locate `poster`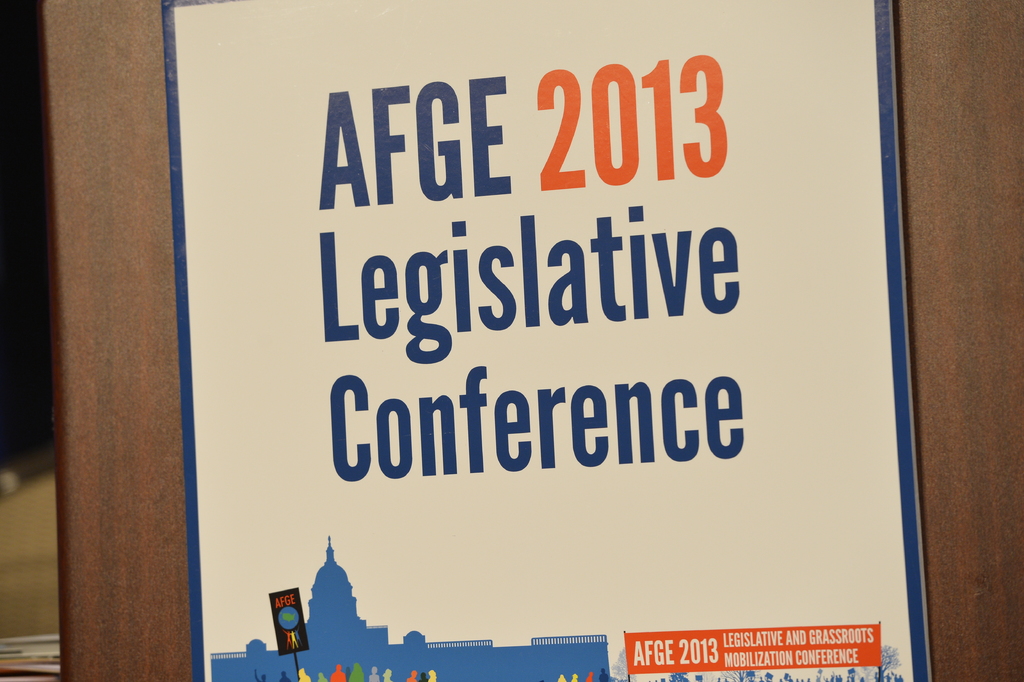
bbox=(157, 0, 927, 681)
